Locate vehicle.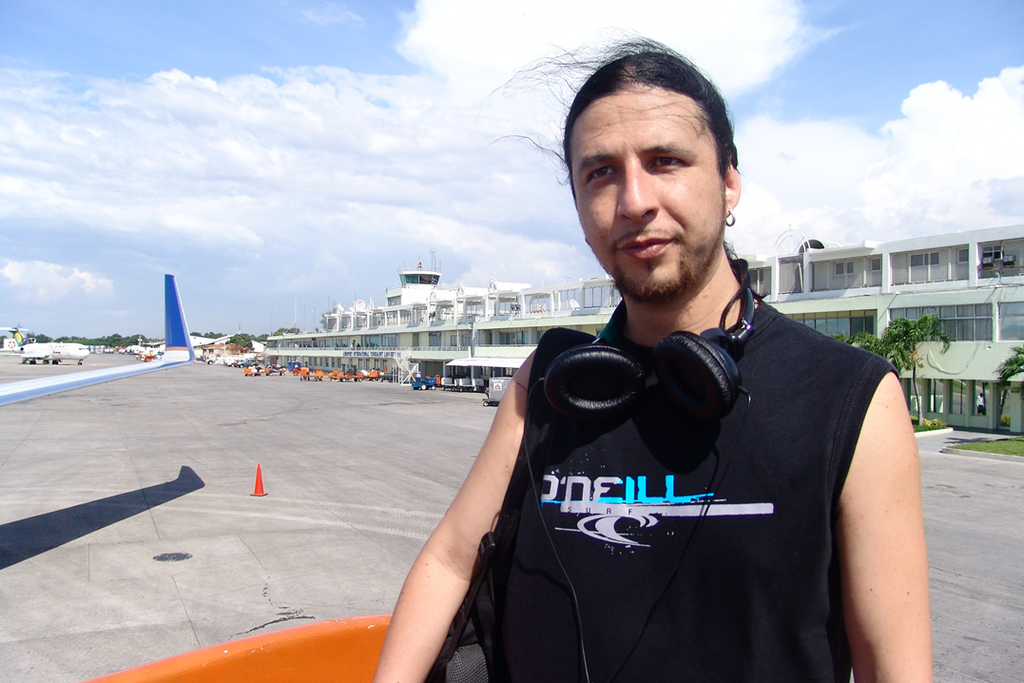
Bounding box: 0,272,196,409.
